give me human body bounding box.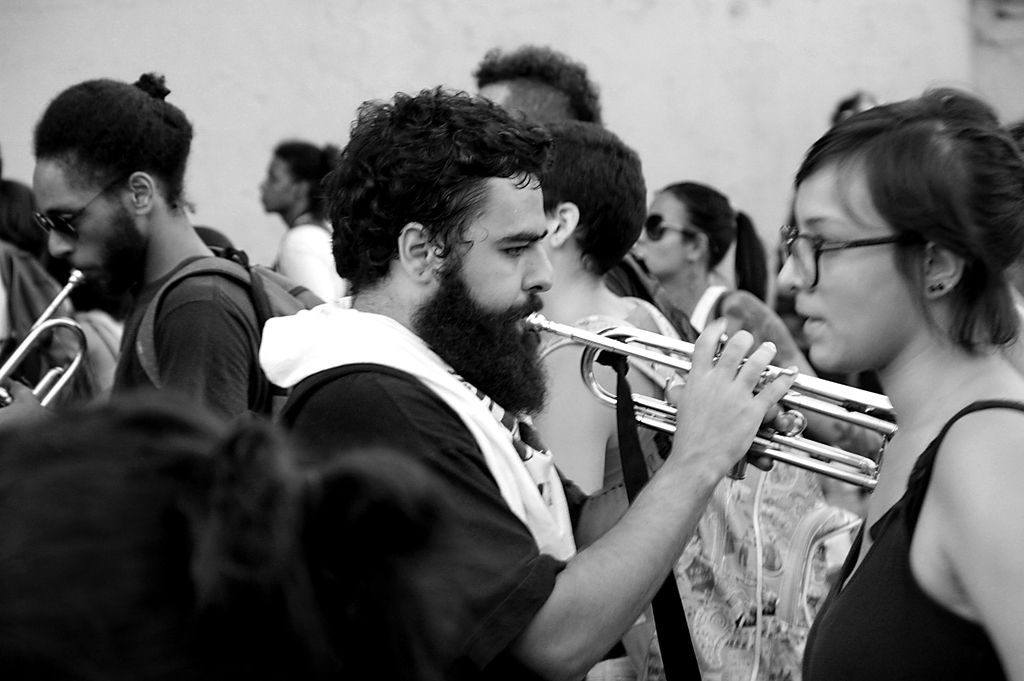
<region>28, 71, 284, 447</region>.
